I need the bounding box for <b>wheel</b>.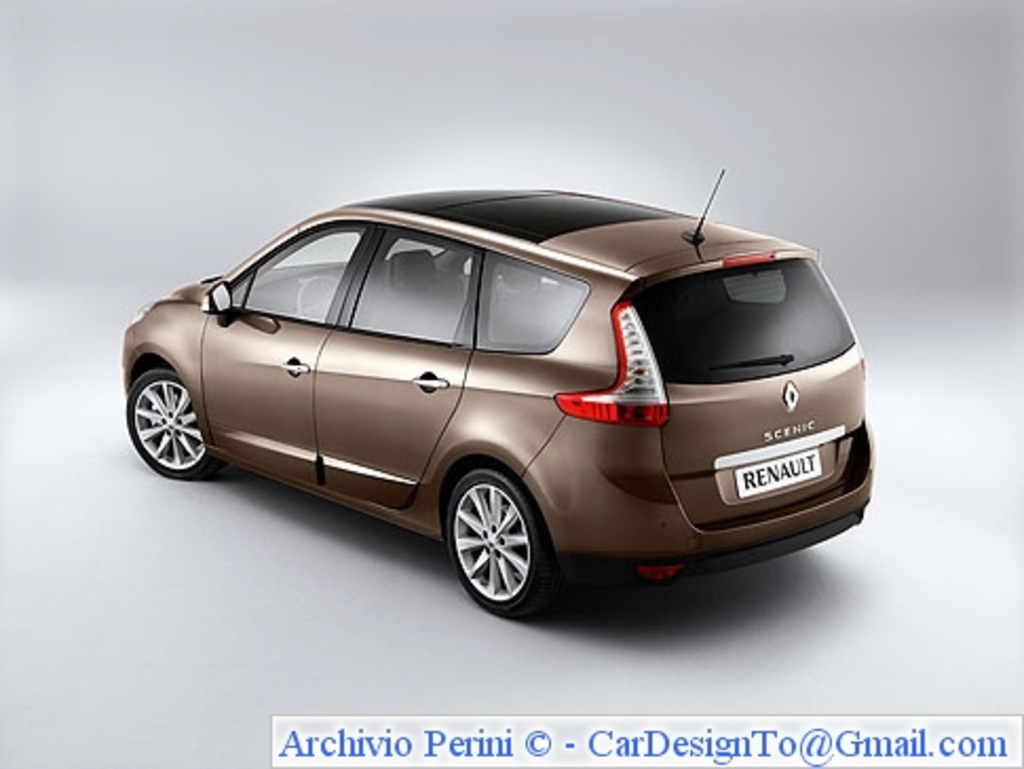
Here it is: locate(437, 471, 545, 604).
